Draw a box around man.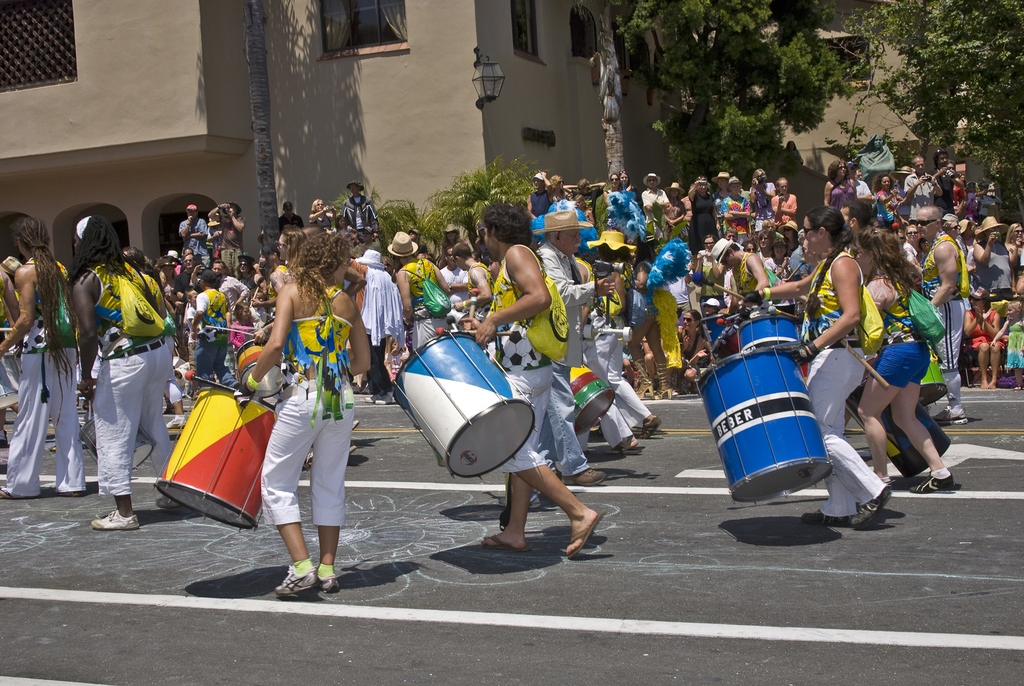
[846,161,877,209].
